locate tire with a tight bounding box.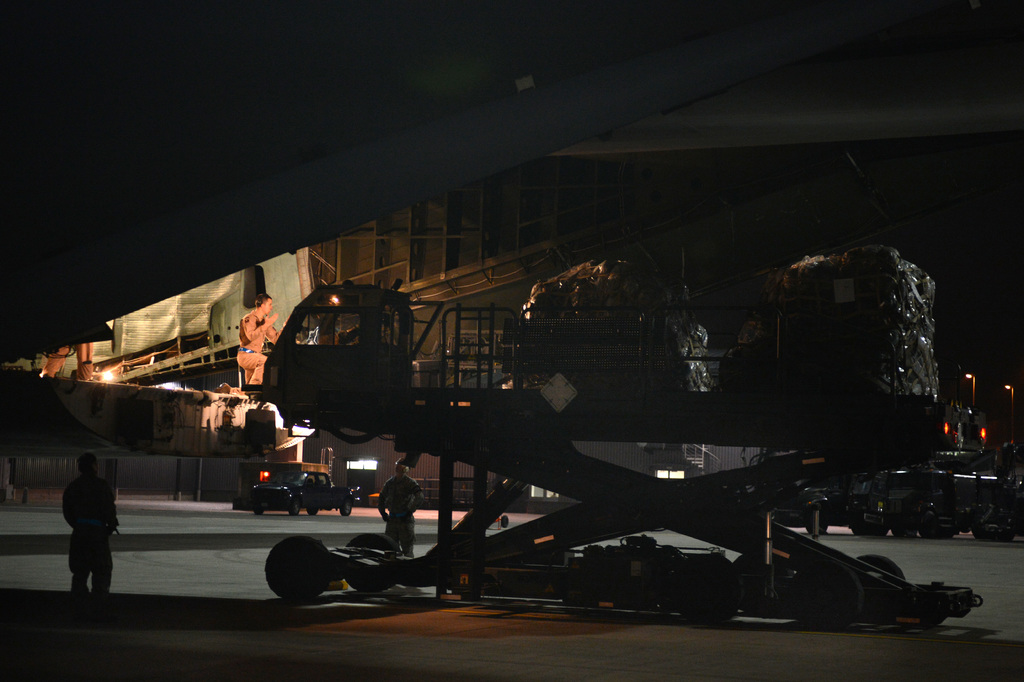
[x1=995, y1=531, x2=1015, y2=542].
